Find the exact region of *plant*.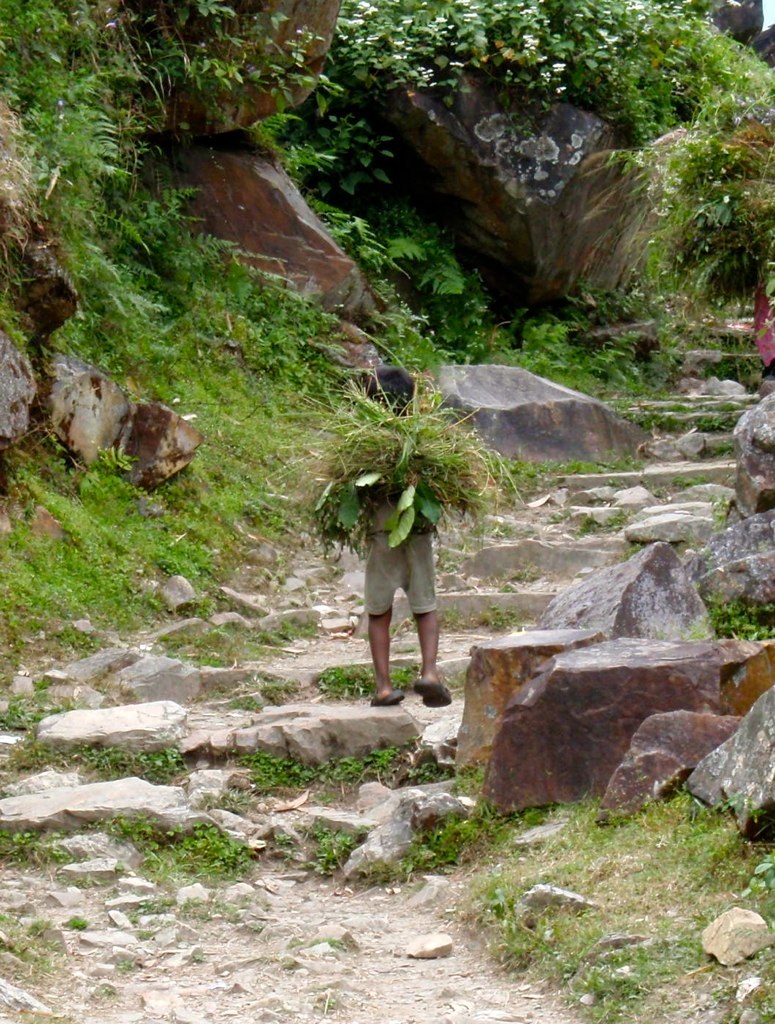
Exact region: <bbox>700, 586, 774, 638</bbox>.
